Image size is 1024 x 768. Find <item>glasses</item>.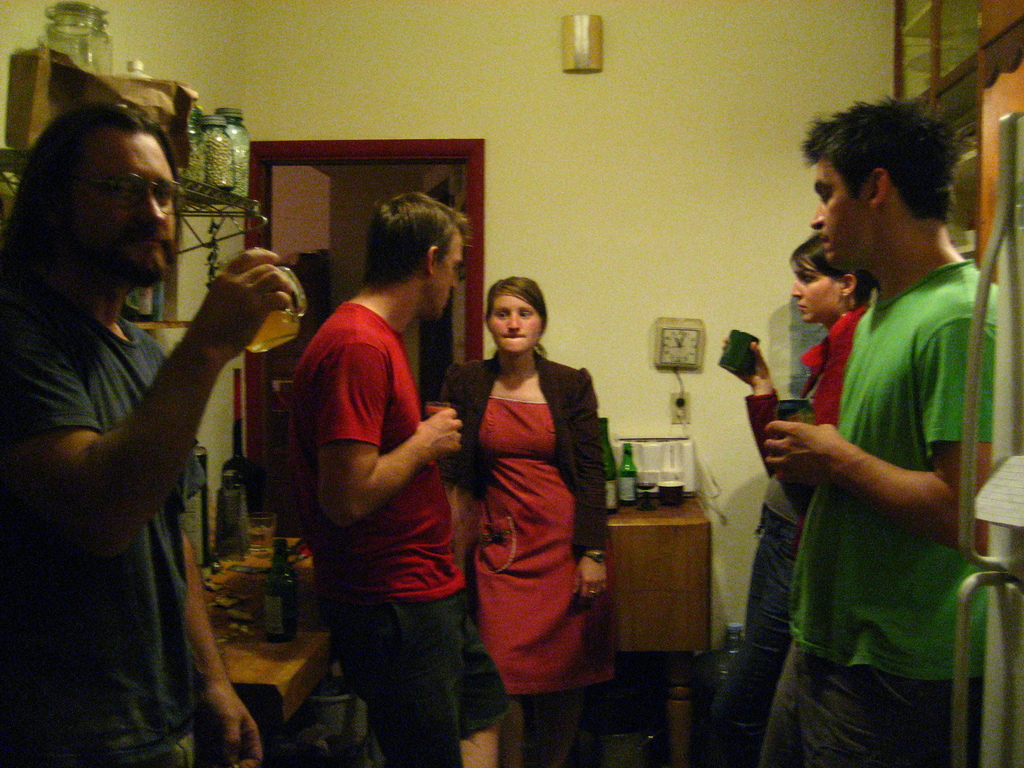
bbox=(80, 166, 189, 216).
